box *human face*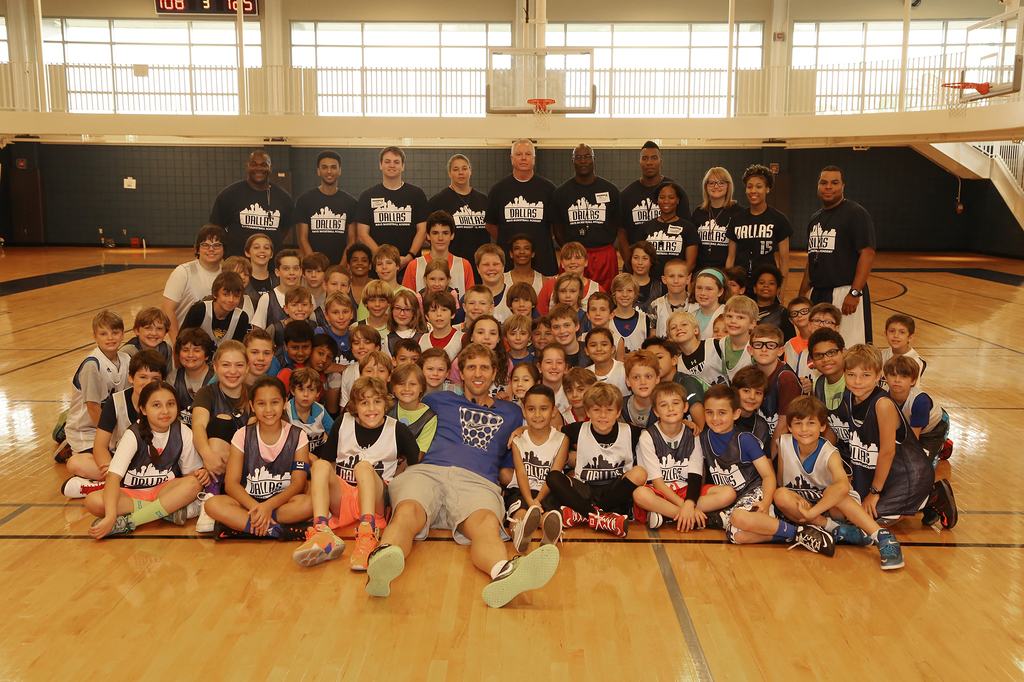
rect(392, 299, 414, 325)
